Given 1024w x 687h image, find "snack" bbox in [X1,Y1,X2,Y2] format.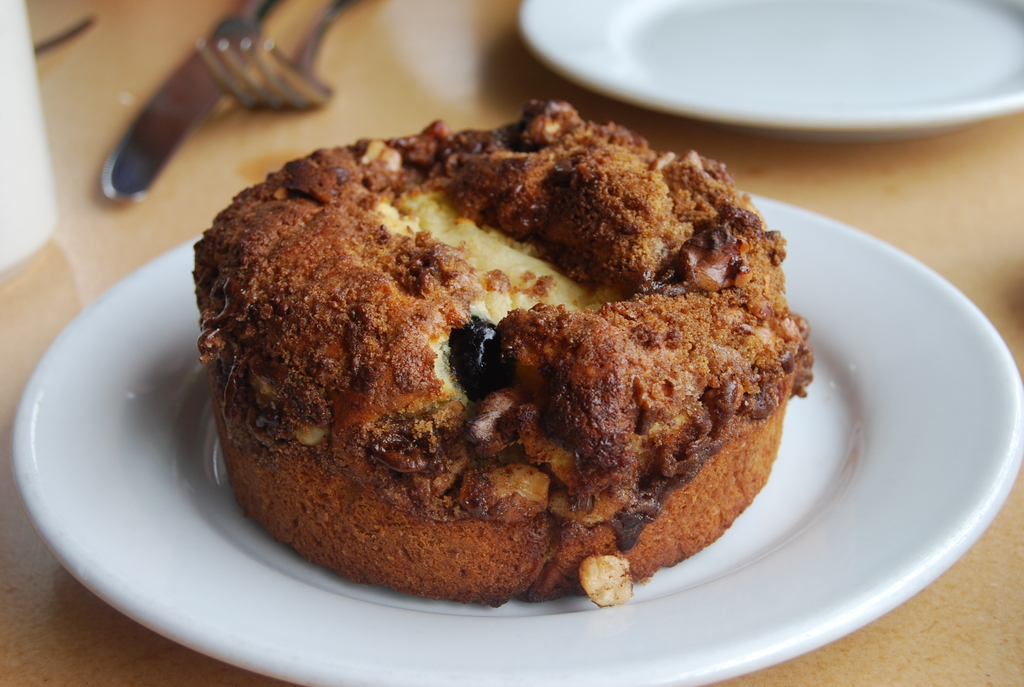
[195,131,803,599].
